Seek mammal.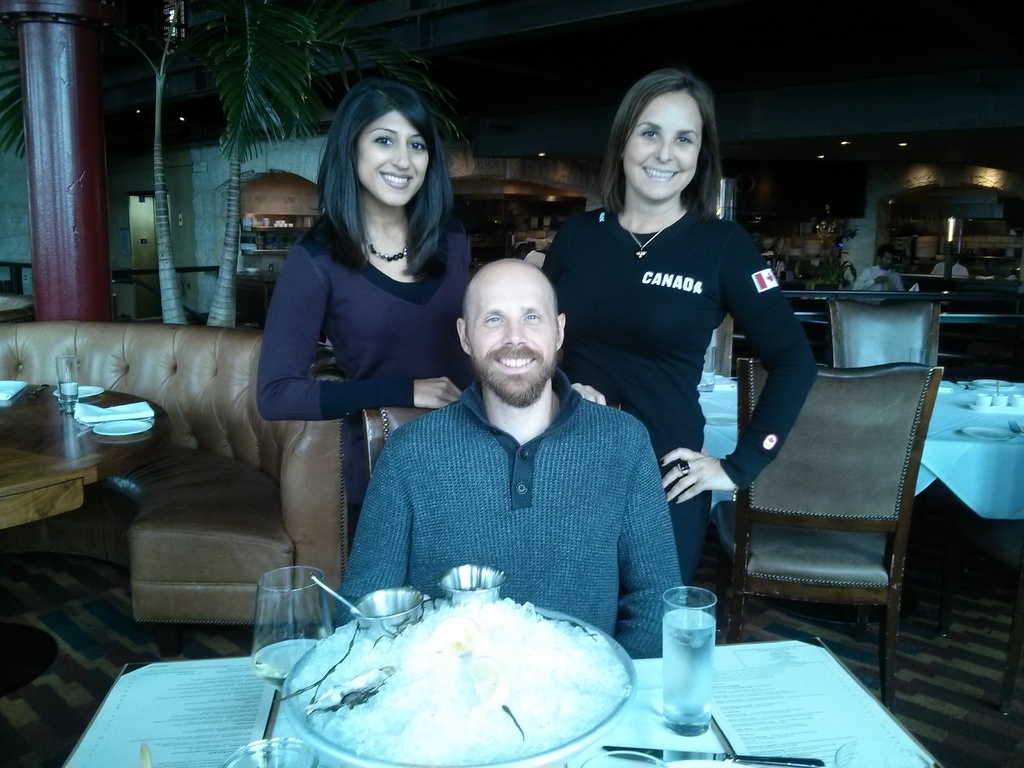
locate(929, 254, 975, 278).
